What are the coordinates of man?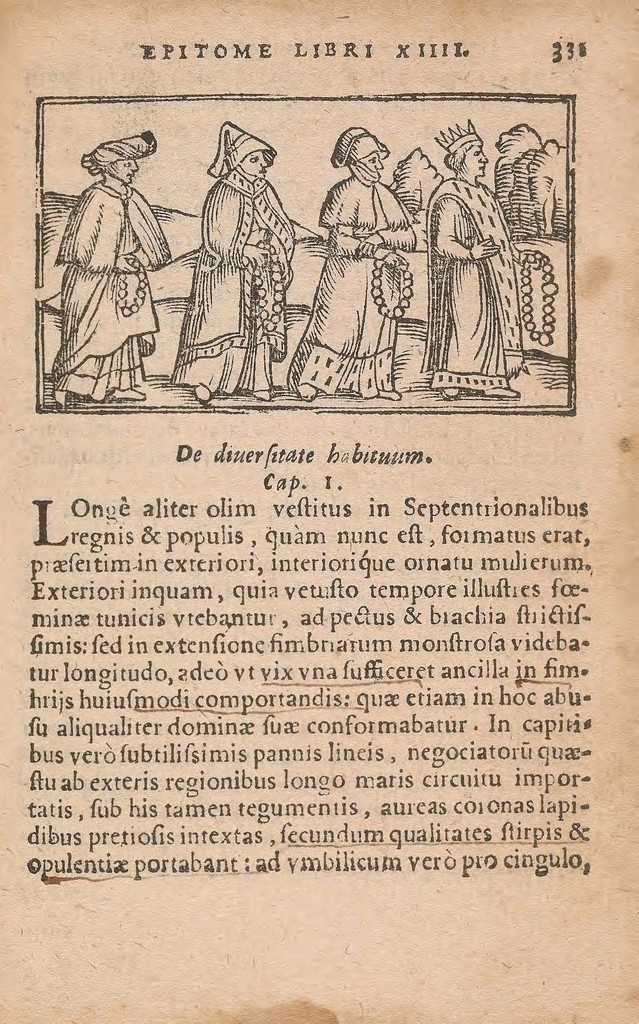
locate(175, 120, 298, 400).
